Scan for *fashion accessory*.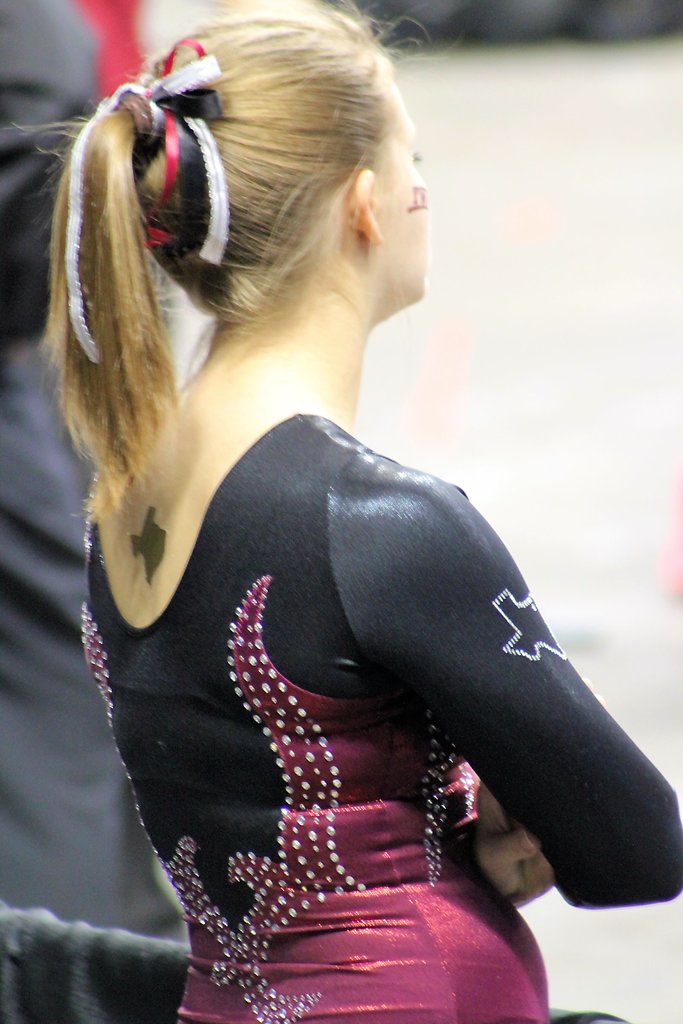
Scan result: [63,36,231,365].
